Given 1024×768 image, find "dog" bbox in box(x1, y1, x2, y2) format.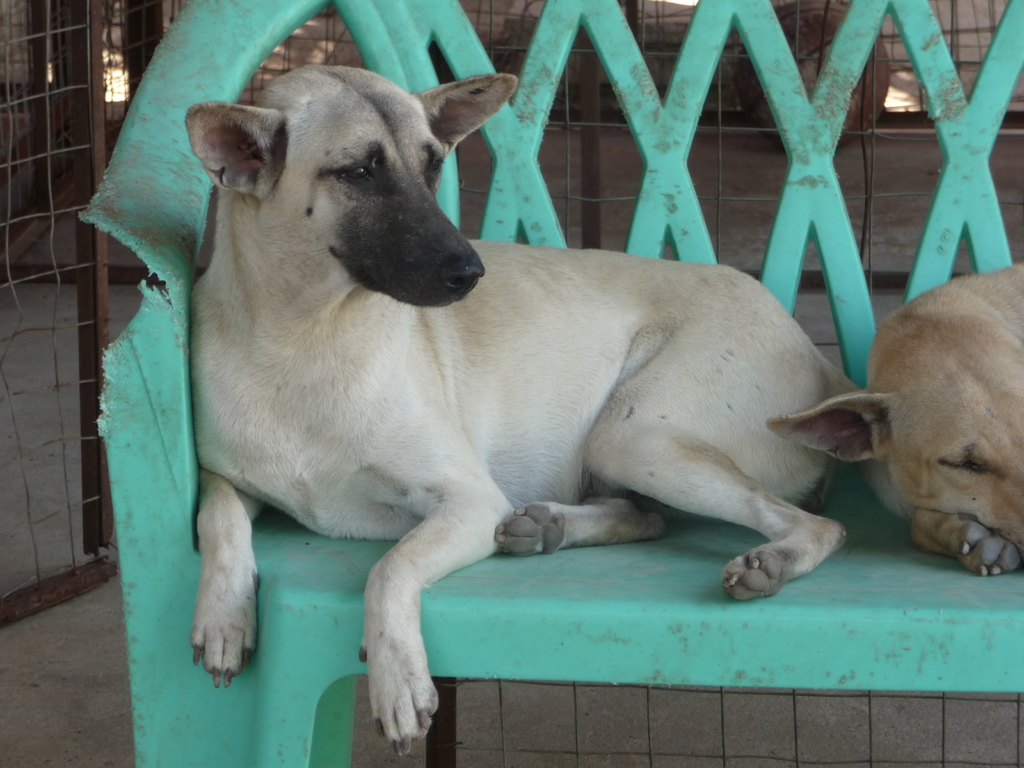
box(763, 262, 1023, 577).
